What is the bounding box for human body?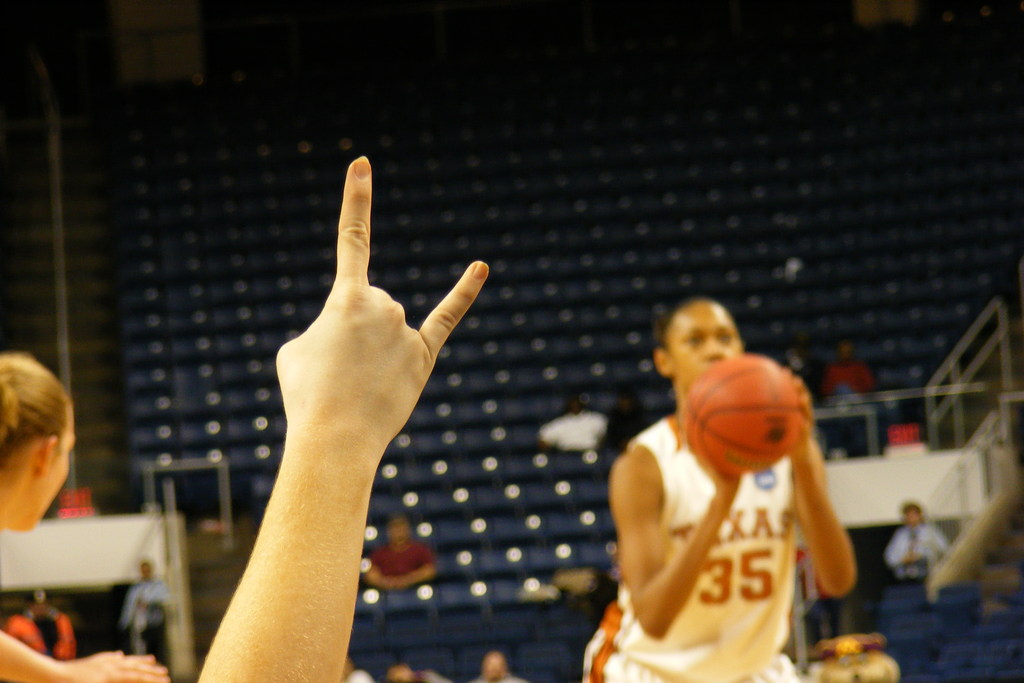
crop(118, 580, 173, 657).
